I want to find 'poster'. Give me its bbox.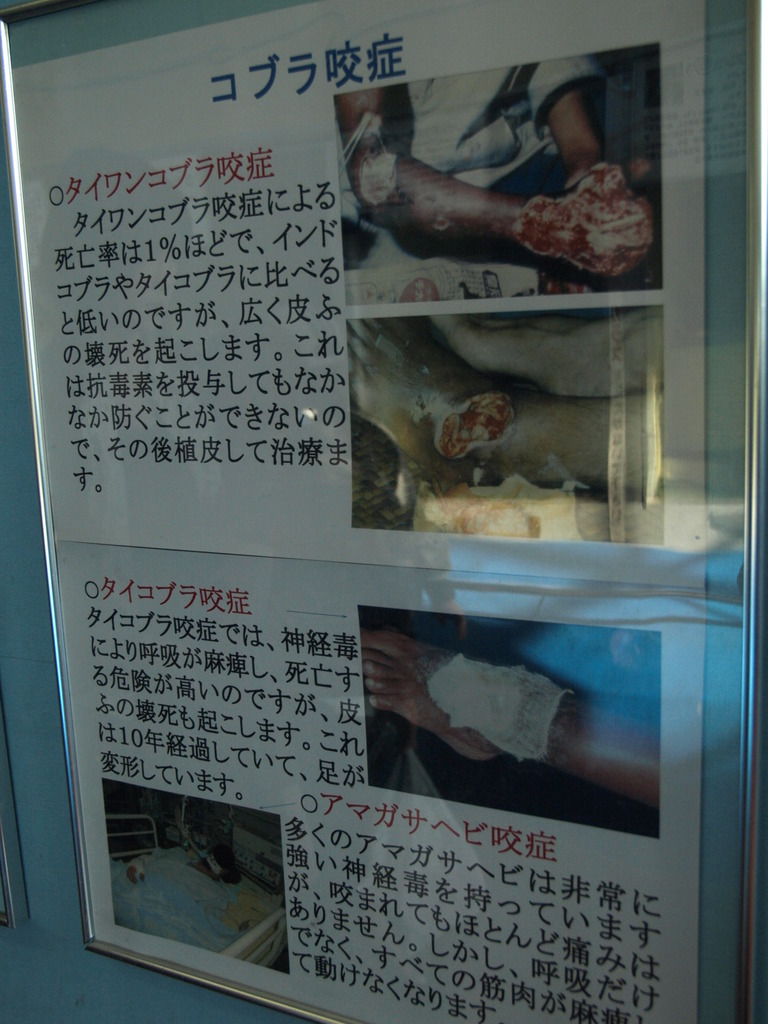
{"left": 9, "top": 0, "right": 709, "bottom": 590}.
